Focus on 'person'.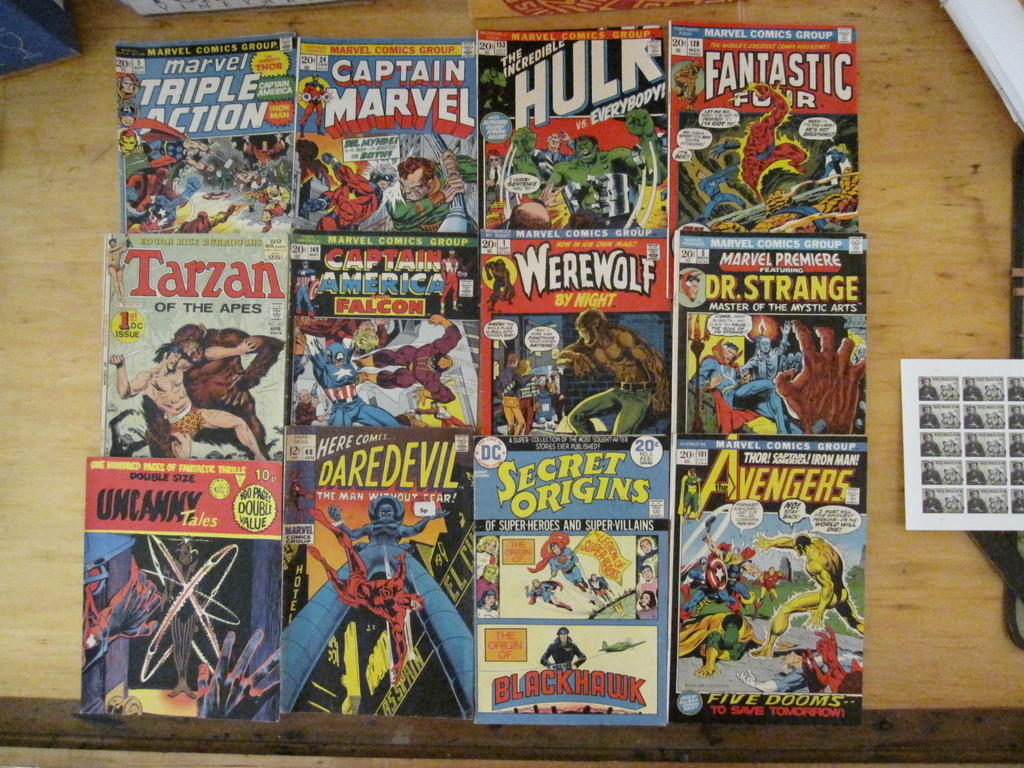
Focused at l=481, t=68, r=507, b=111.
